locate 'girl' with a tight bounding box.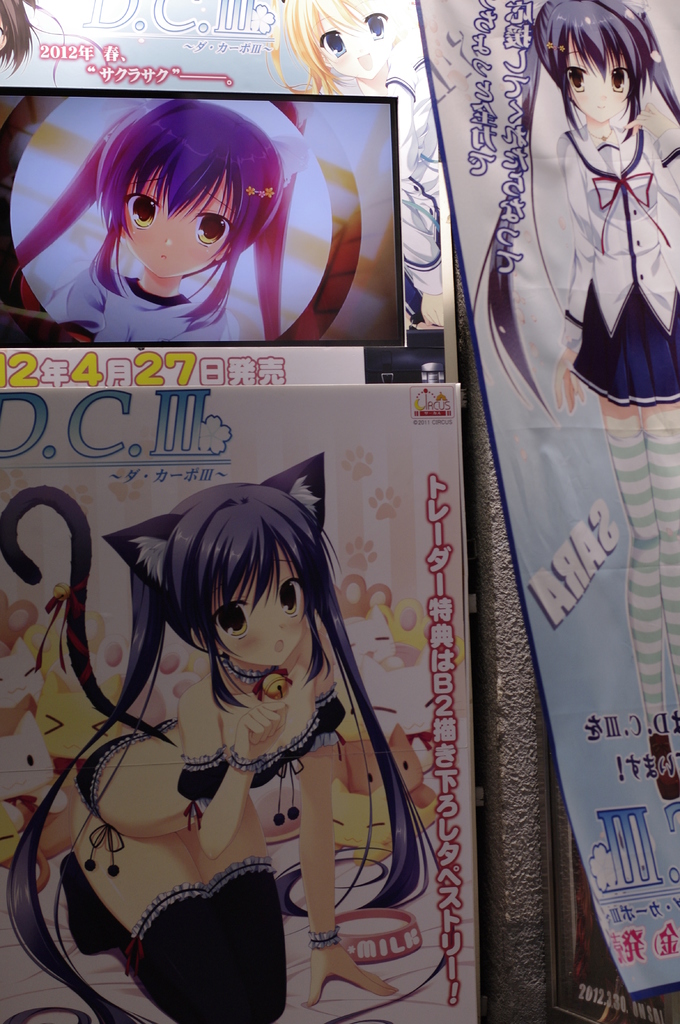
pyautogui.locateOnScreen(9, 92, 315, 350).
